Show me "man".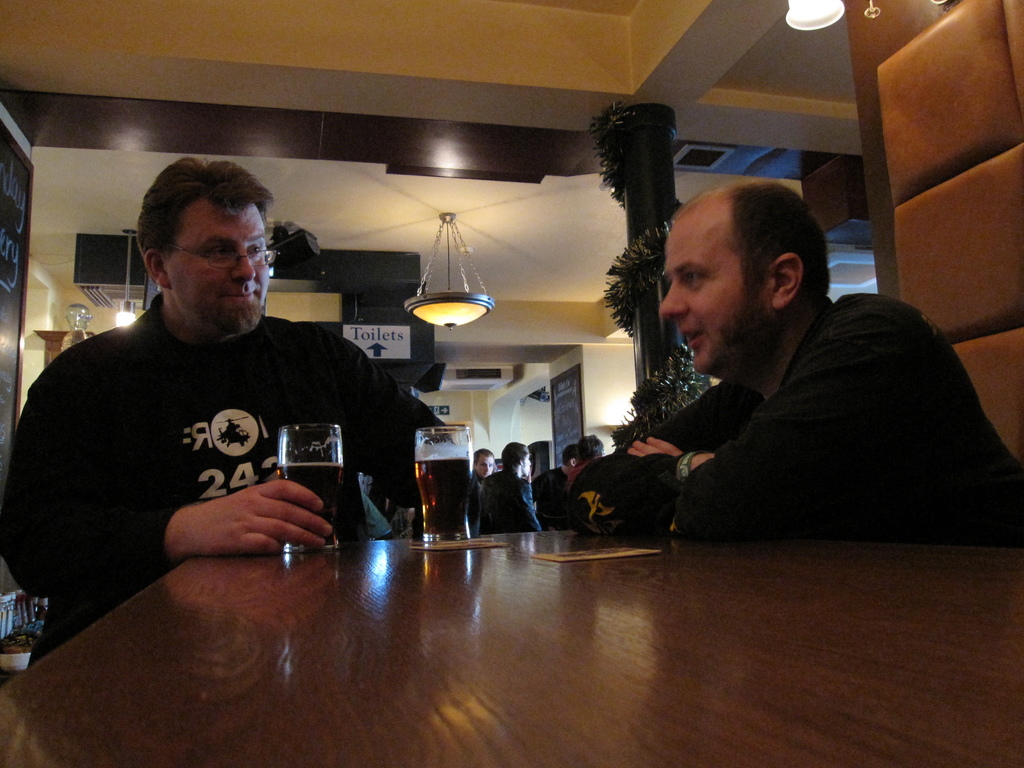
"man" is here: locate(1, 155, 468, 678).
